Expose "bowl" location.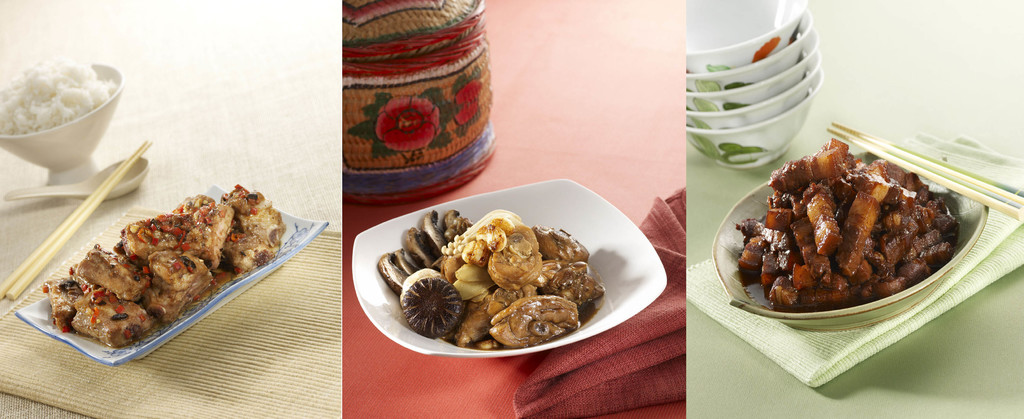
Exposed at [x1=686, y1=13, x2=812, y2=93].
